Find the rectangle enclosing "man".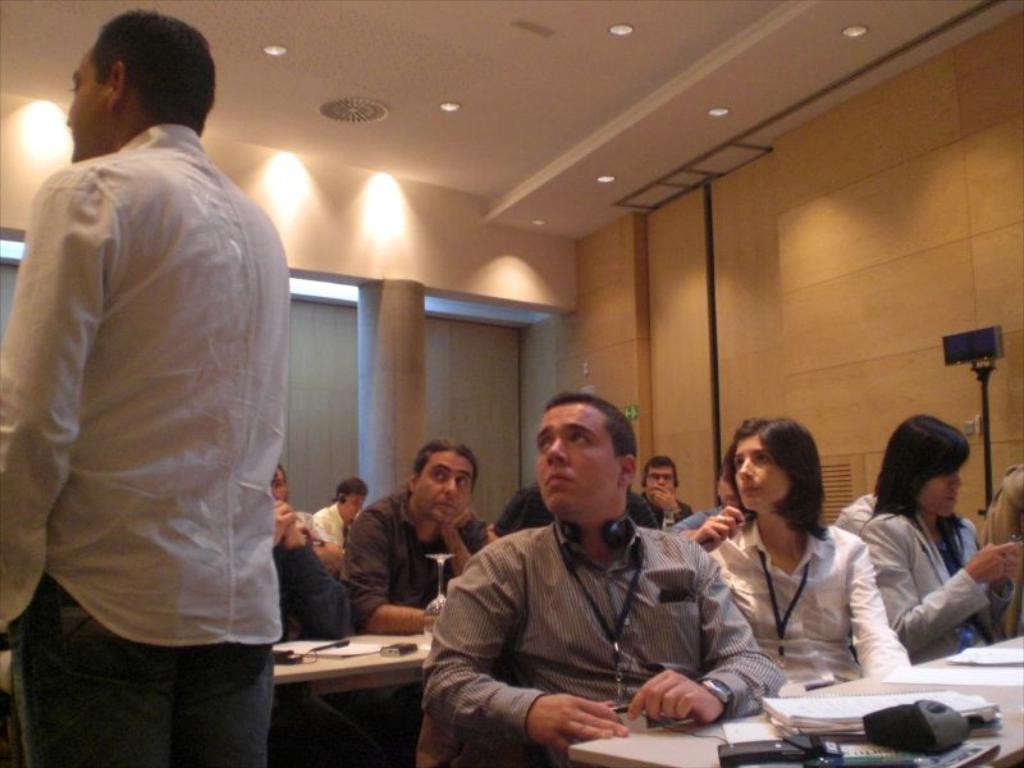
0:9:300:767.
